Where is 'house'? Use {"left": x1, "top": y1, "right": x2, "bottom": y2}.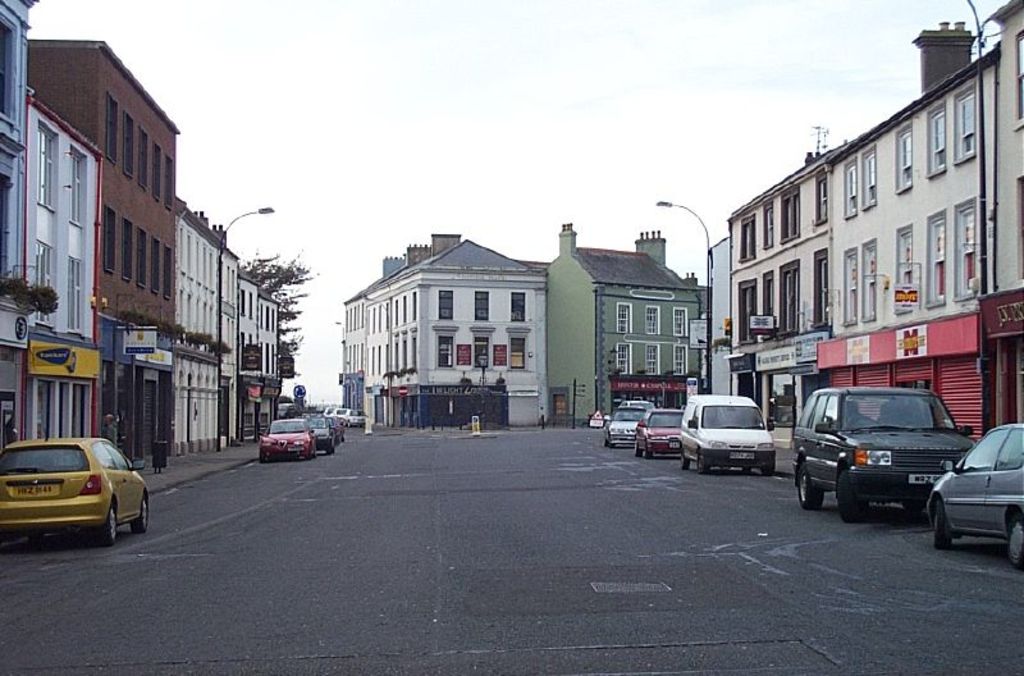
{"left": 340, "top": 227, "right": 549, "bottom": 426}.
